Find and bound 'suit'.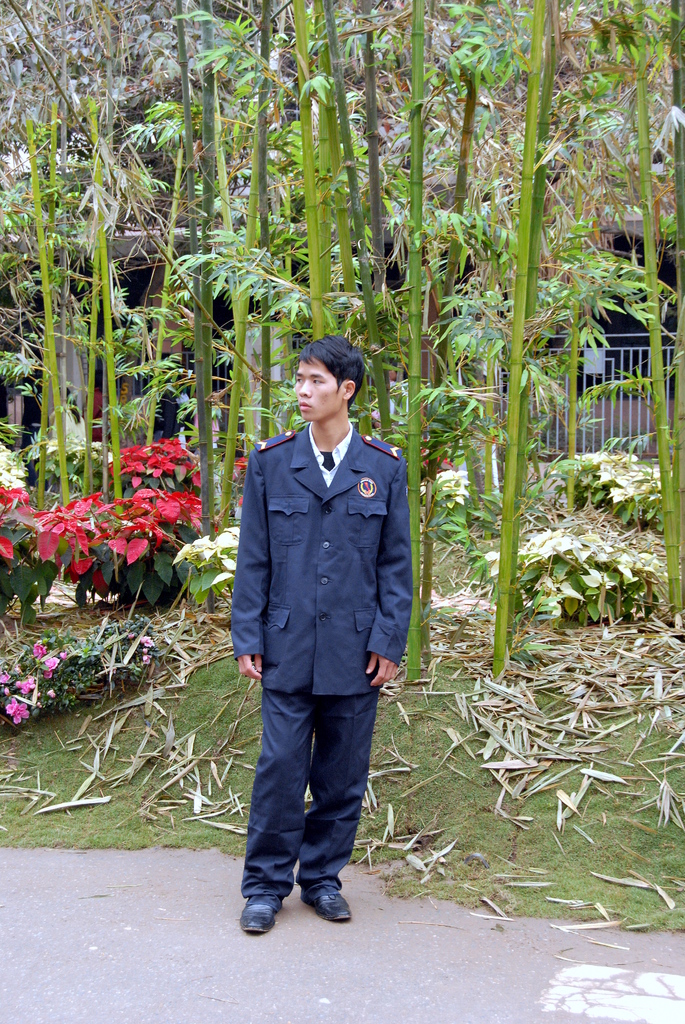
Bound: bbox=(221, 402, 421, 927).
